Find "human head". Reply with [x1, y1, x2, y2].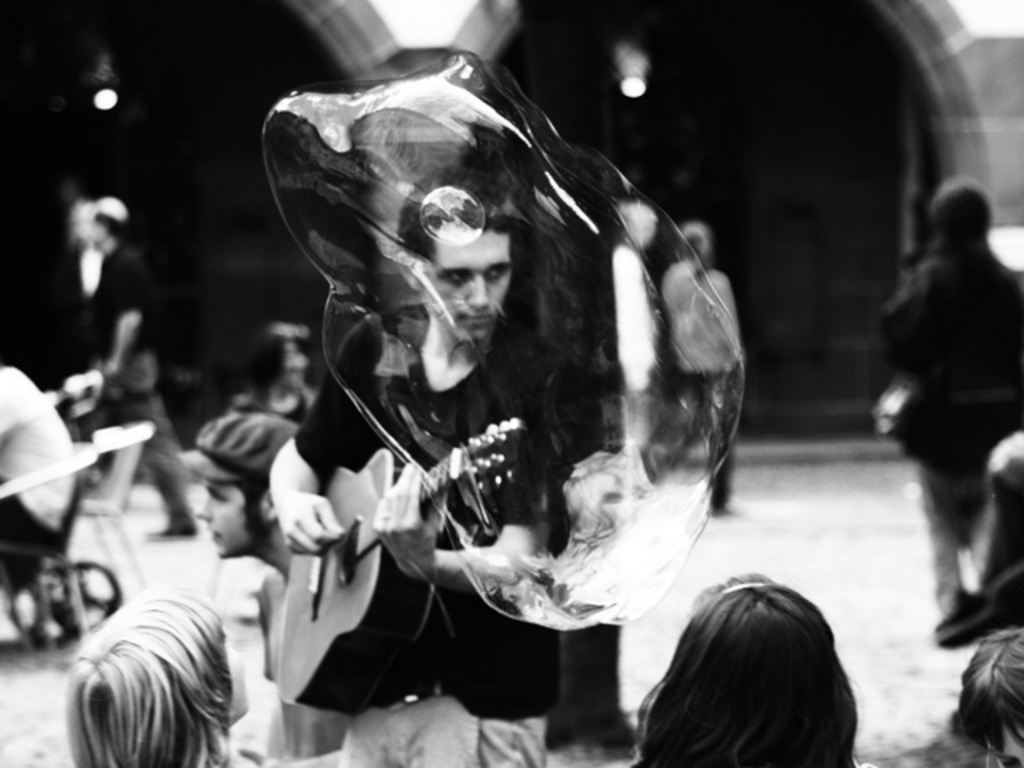
[950, 619, 1022, 766].
